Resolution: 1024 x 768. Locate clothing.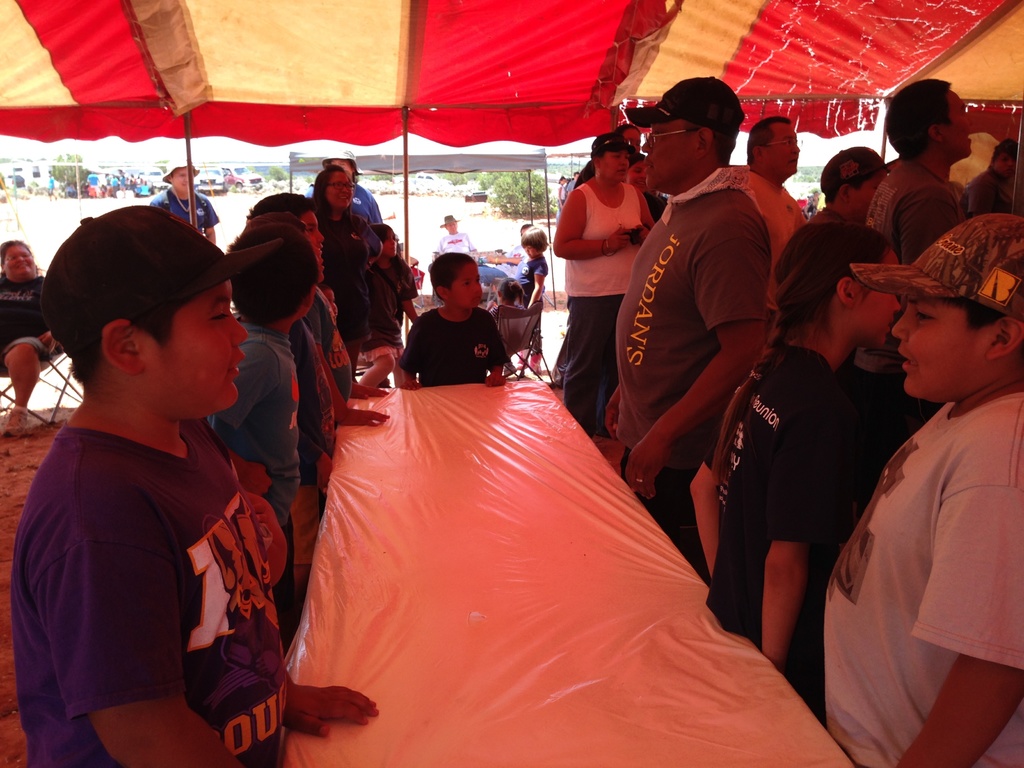
locate(395, 303, 504, 384).
